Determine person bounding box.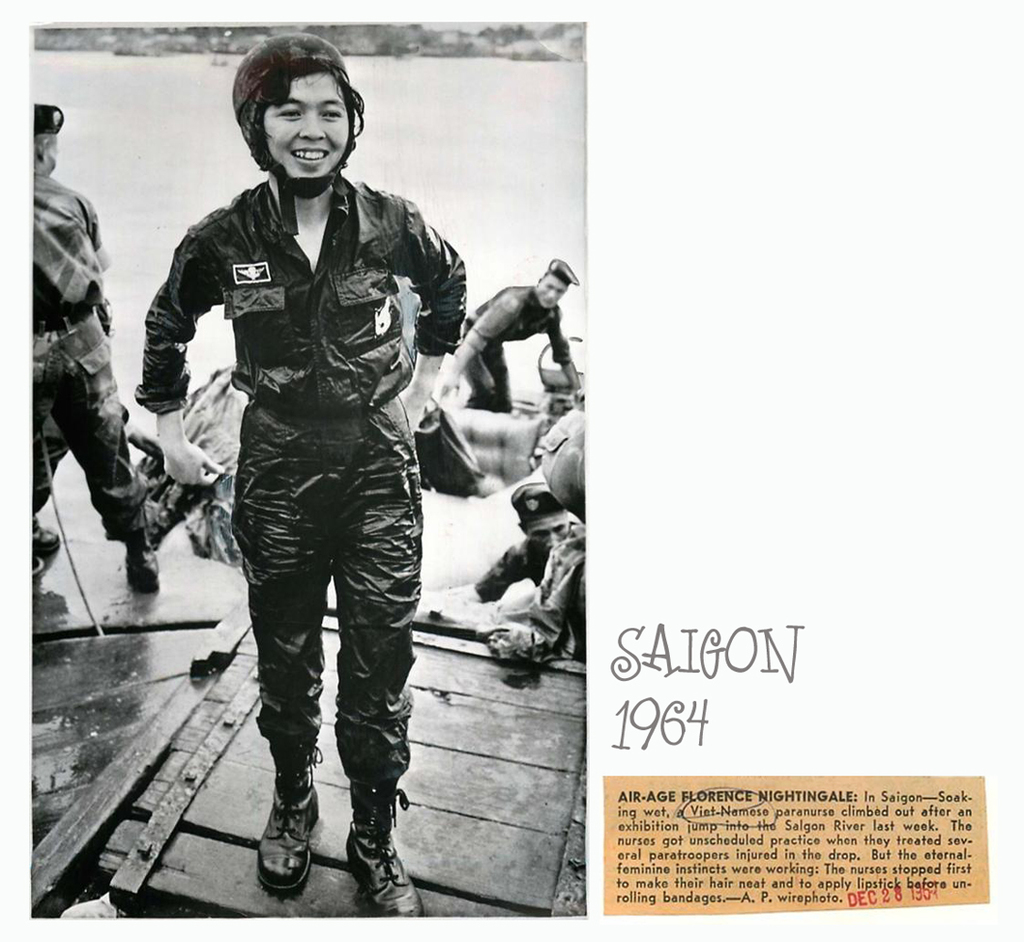
Determined: [x1=472, y1=469, x2=588, y2=611].
